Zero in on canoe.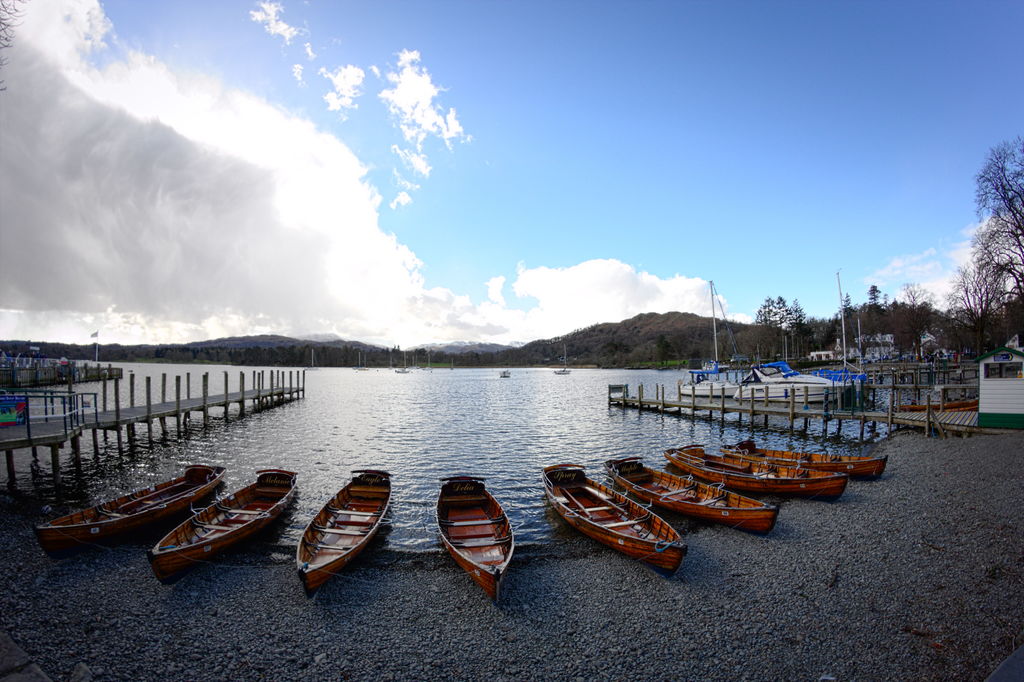
Zeroed in: Rect(156, 467, 304, 588).
